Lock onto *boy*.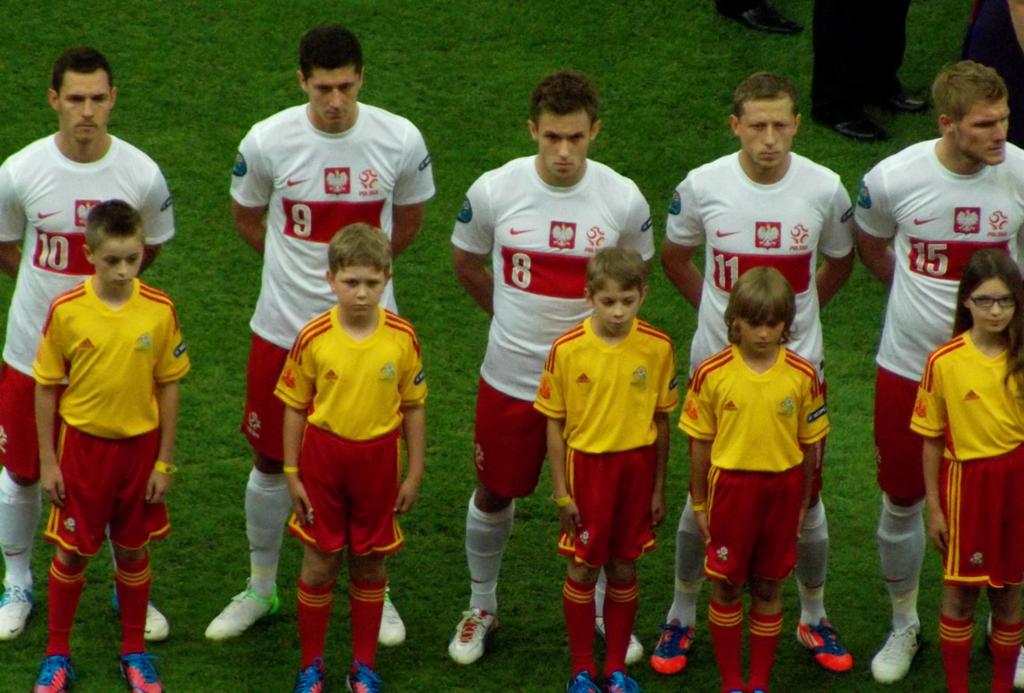
Locked: Rect(275, 223, 425, 692).
